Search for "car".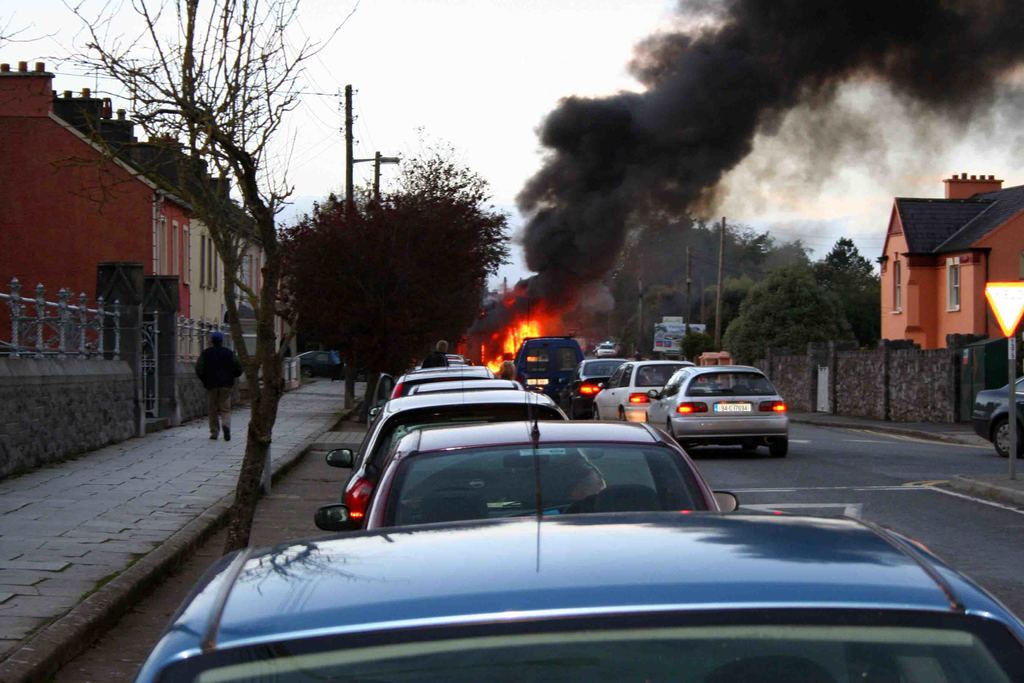
Found at [left=565, top=349, right=651, bottom=420].
